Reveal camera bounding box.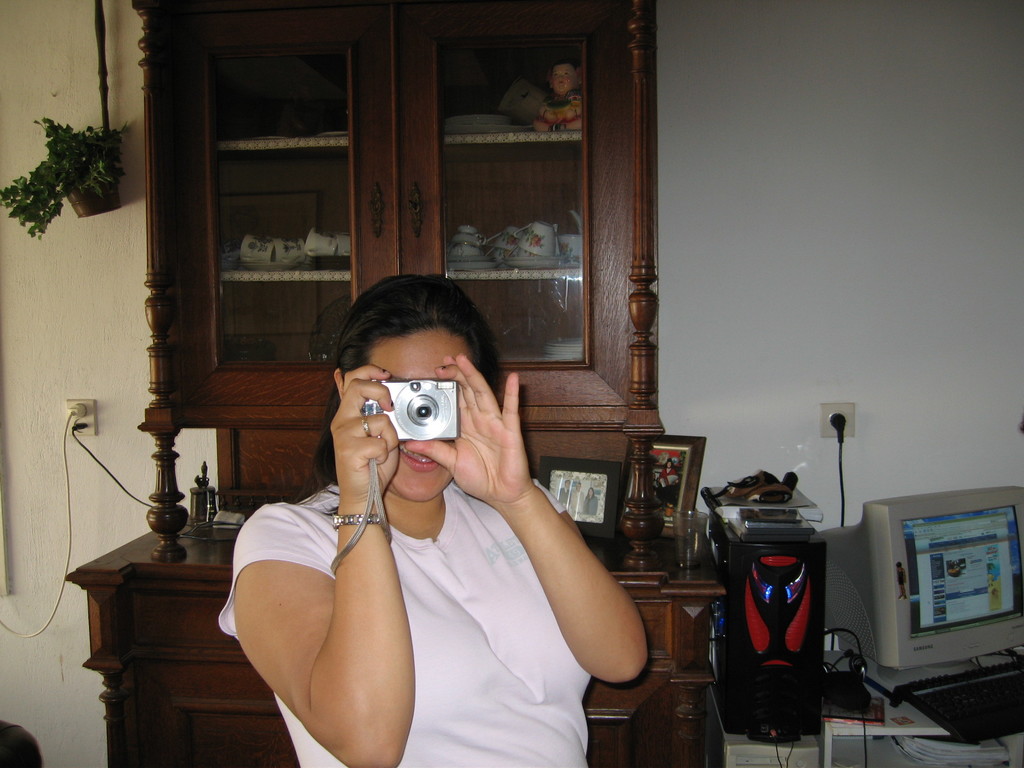
Revealed: {"x1": 360, "y1": 365, "x2": 471, "y2": 466}.
